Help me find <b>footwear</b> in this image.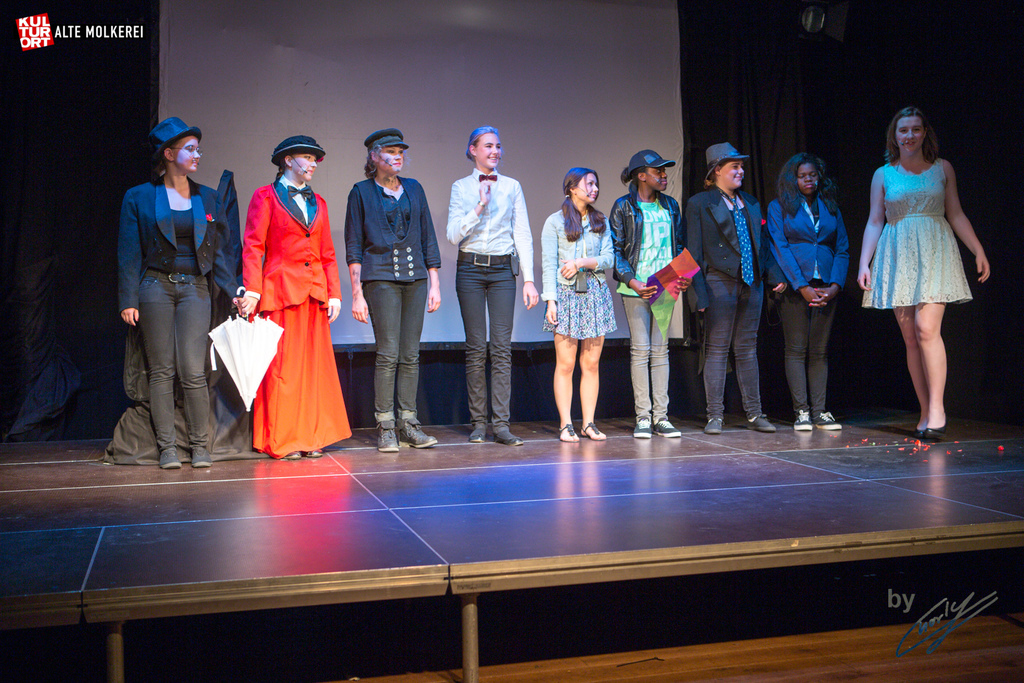
Found it: <region>376, 412, 399, 457</region>.
